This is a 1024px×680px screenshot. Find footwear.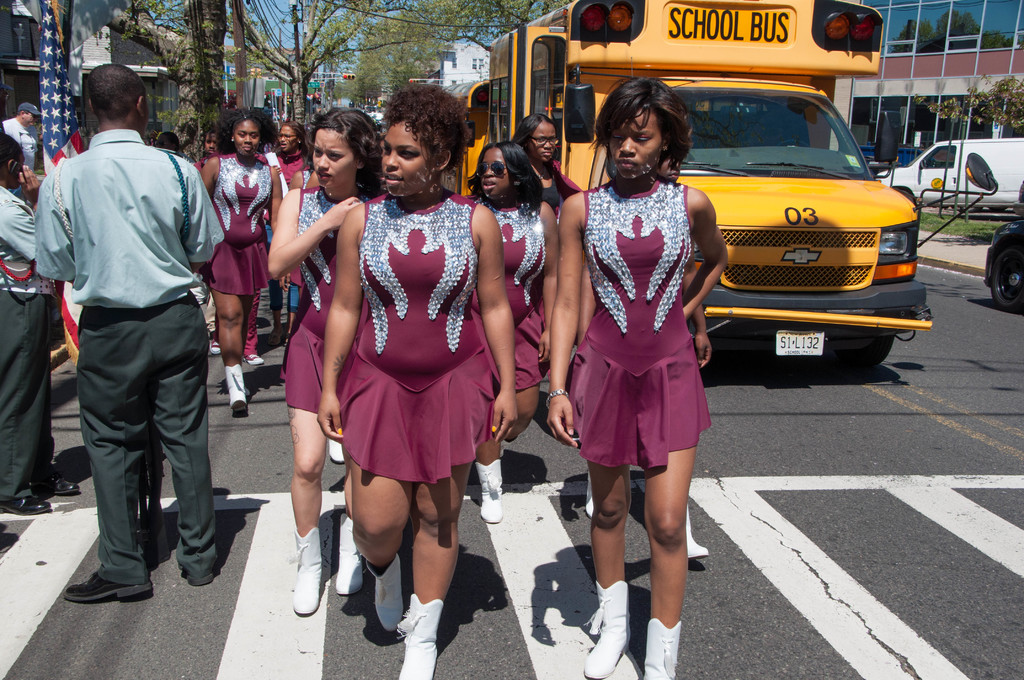
Bounding box: BBox(180, 567, 216, 583).
